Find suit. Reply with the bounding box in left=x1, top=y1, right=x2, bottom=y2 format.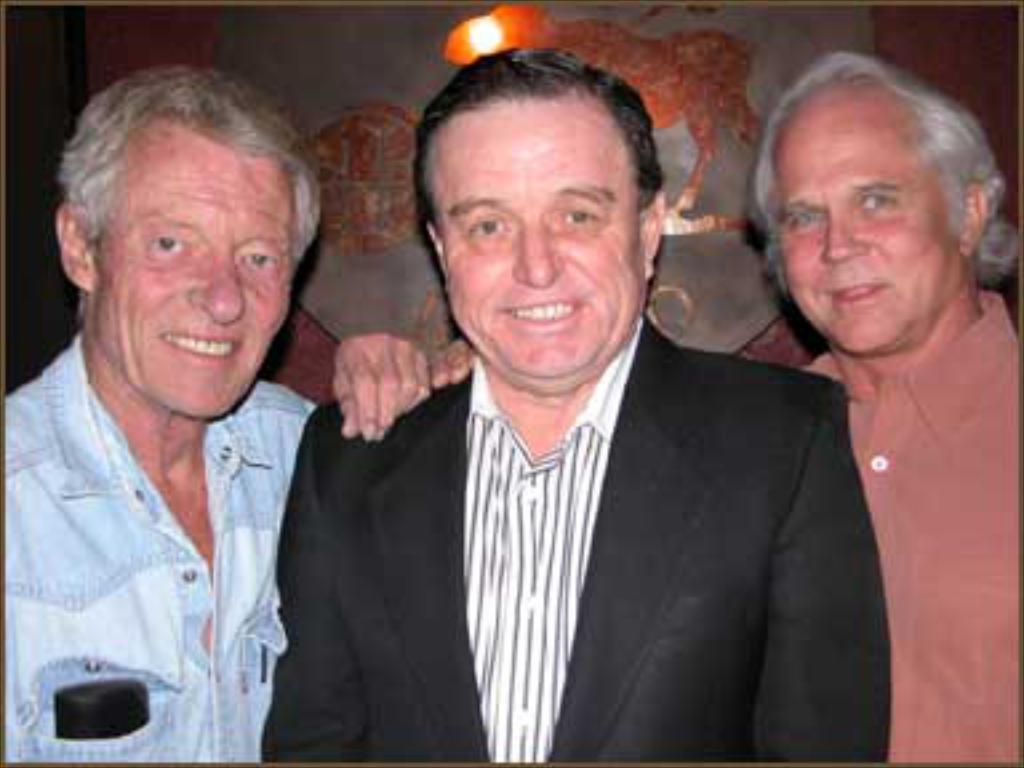
left=307, top=251, right=885, bottom=760.
